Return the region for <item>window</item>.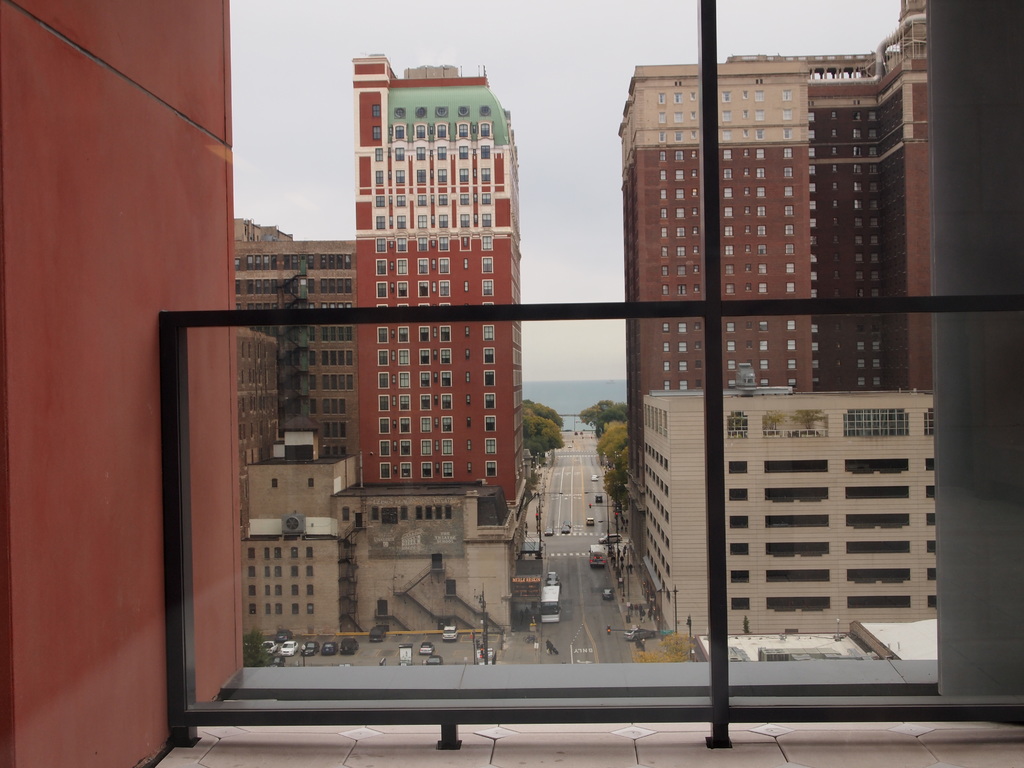
[x1=722, y1=110, x2=730, y2=120].
